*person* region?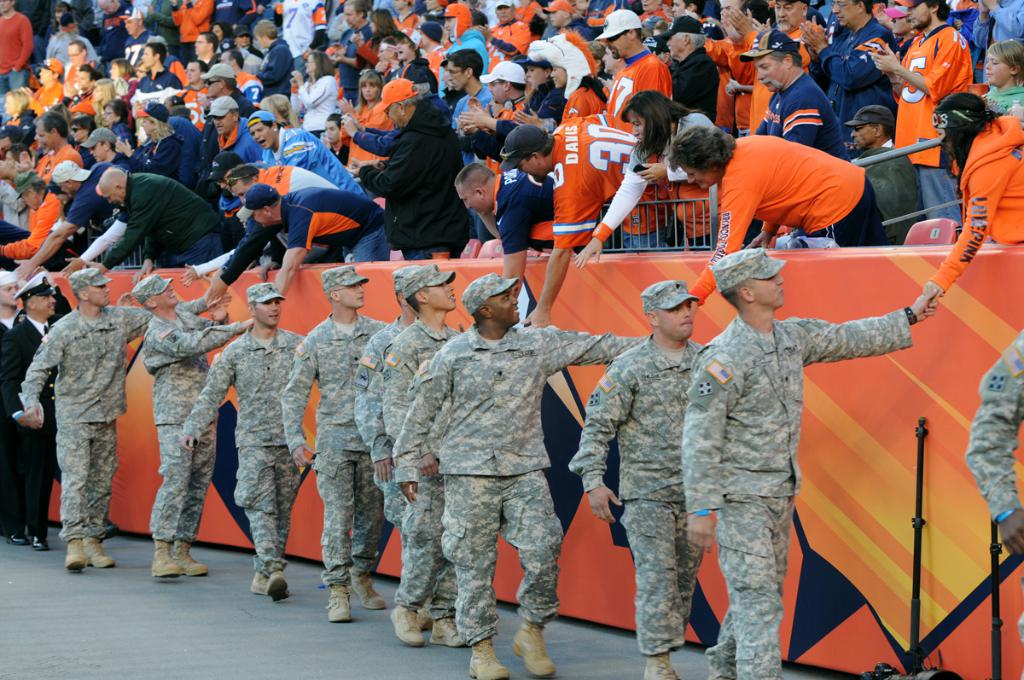
(x1=571, y1=84, x2=727, y2=270)
